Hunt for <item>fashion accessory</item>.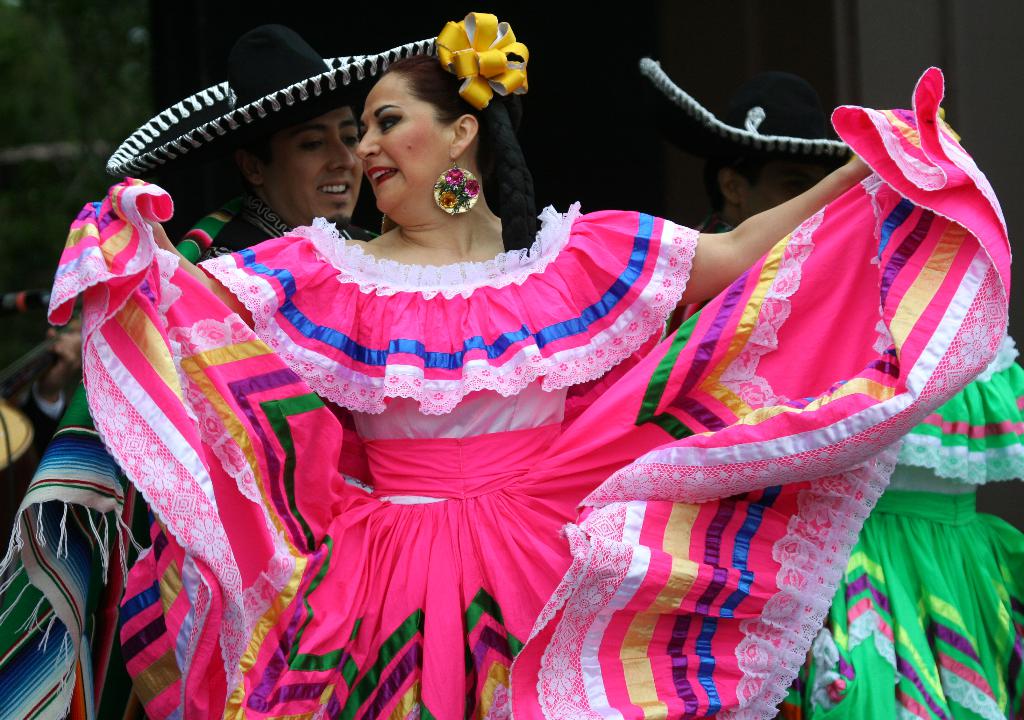
Hunted down at 433/159/481/214.
